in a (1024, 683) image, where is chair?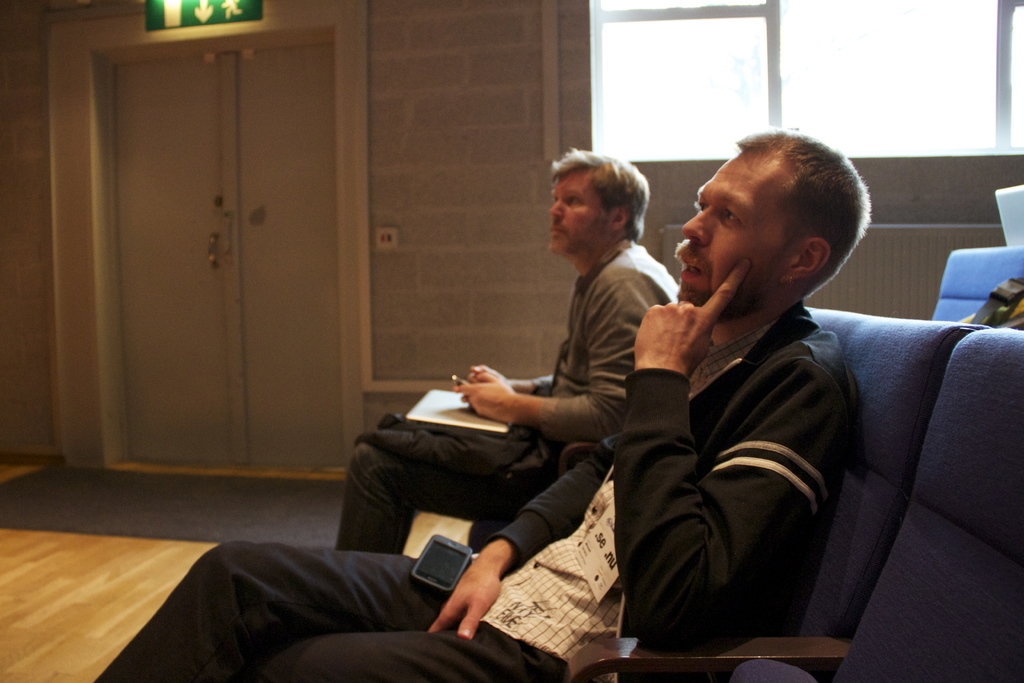
box(926, 247, 1023, 327).
